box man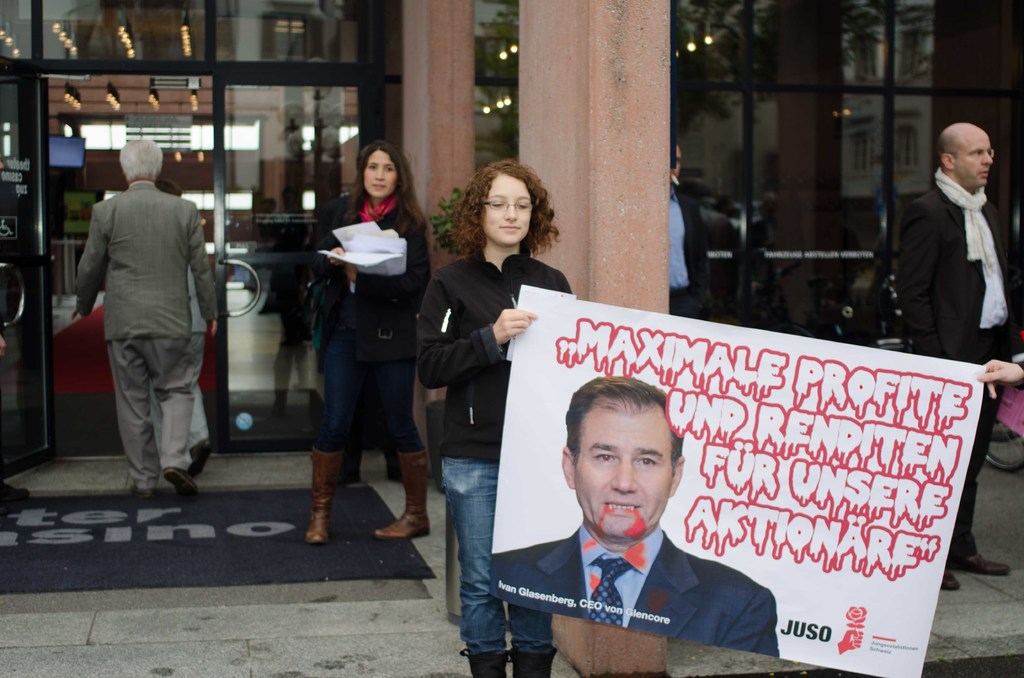
crop(67, 133, 221, 510)
